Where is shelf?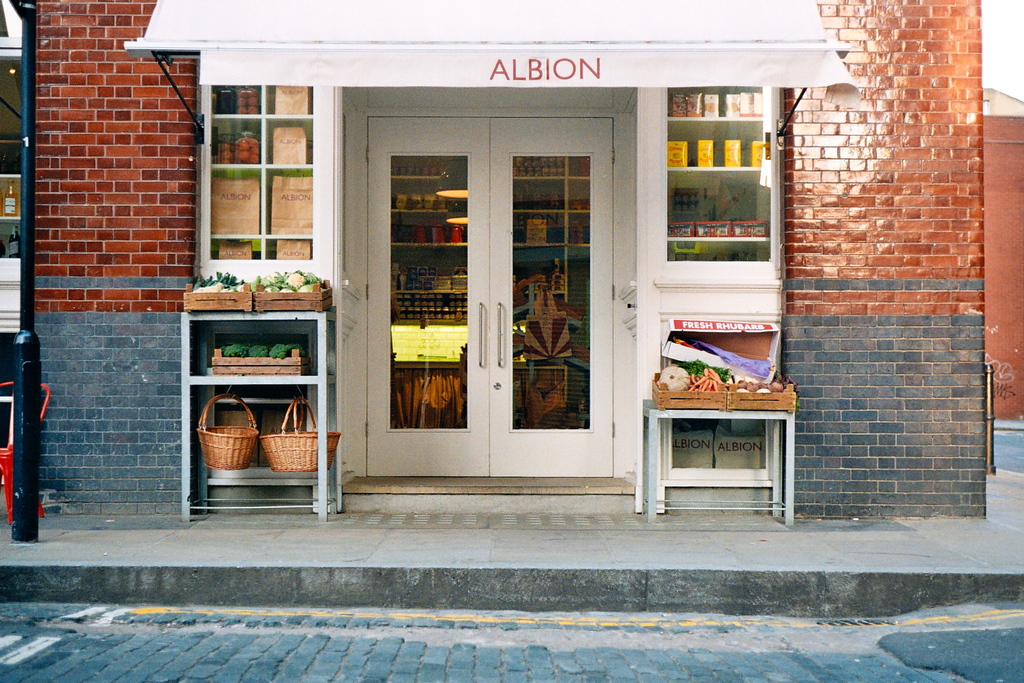
207, 162, 255, 242.
